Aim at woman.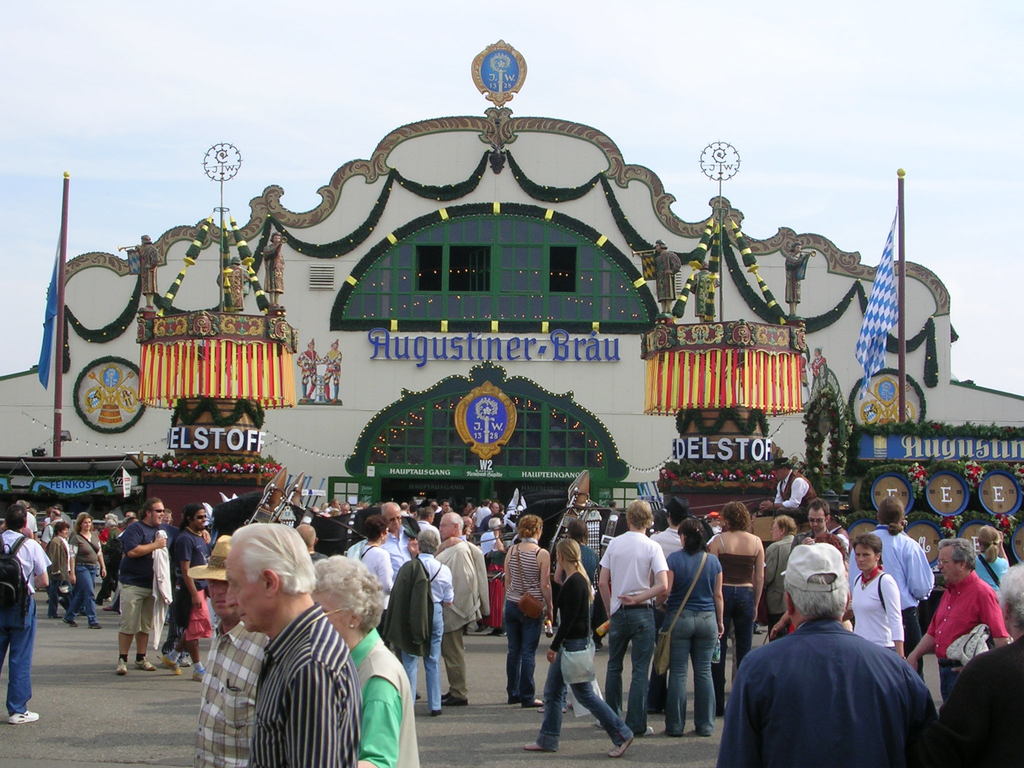
Aimed at <region>525, 540, 636, 759</region>.
